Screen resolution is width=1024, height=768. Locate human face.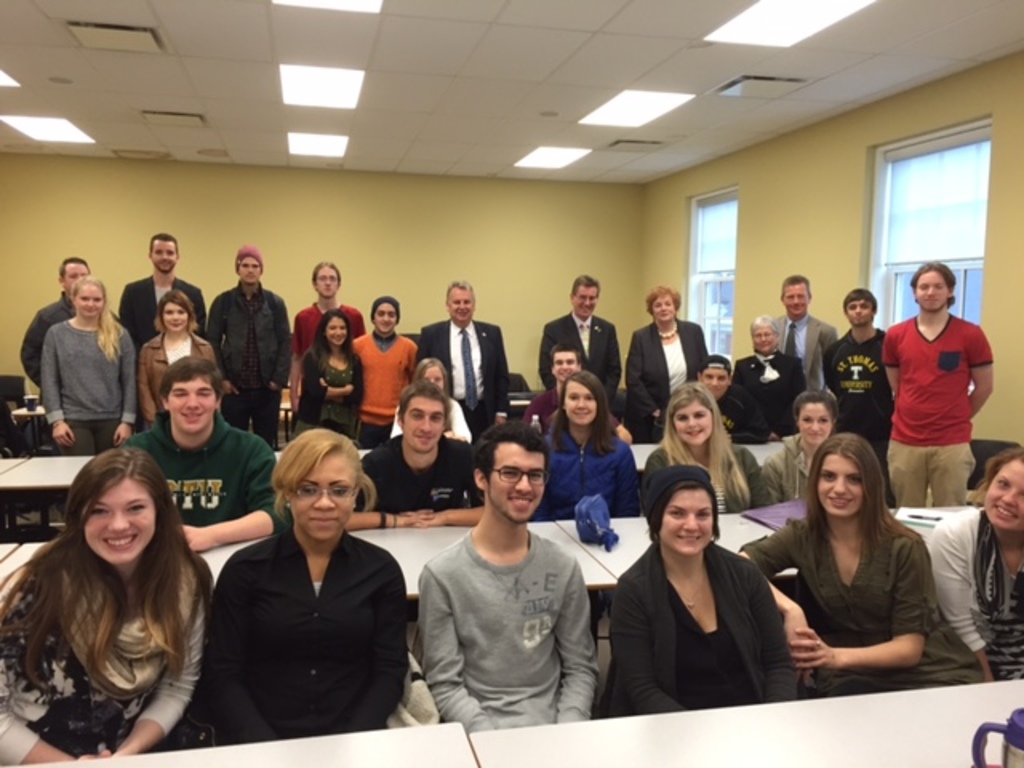
784,282,810,317.
